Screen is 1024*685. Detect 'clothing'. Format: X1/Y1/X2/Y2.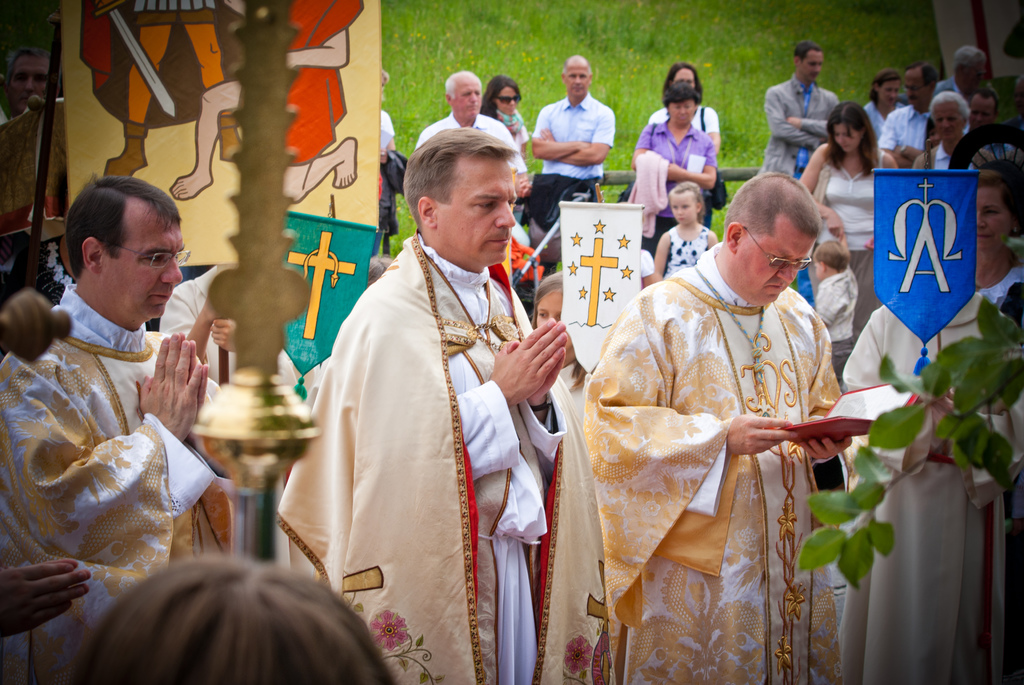
633/123/720/243.
